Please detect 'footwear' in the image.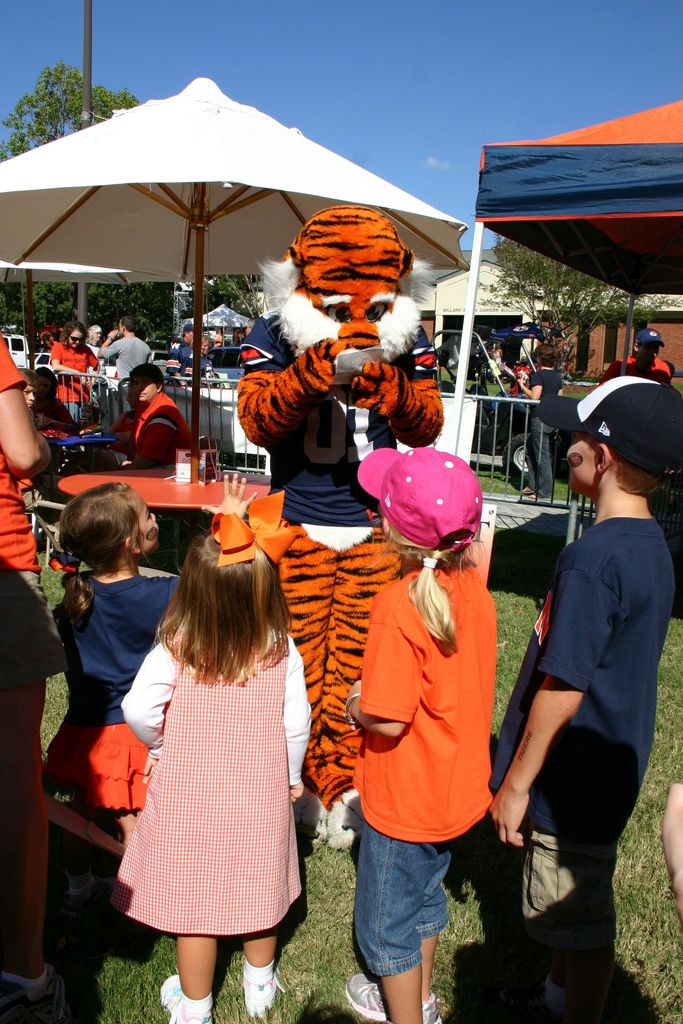
<region>158, 961, 215, 1023</region>.
